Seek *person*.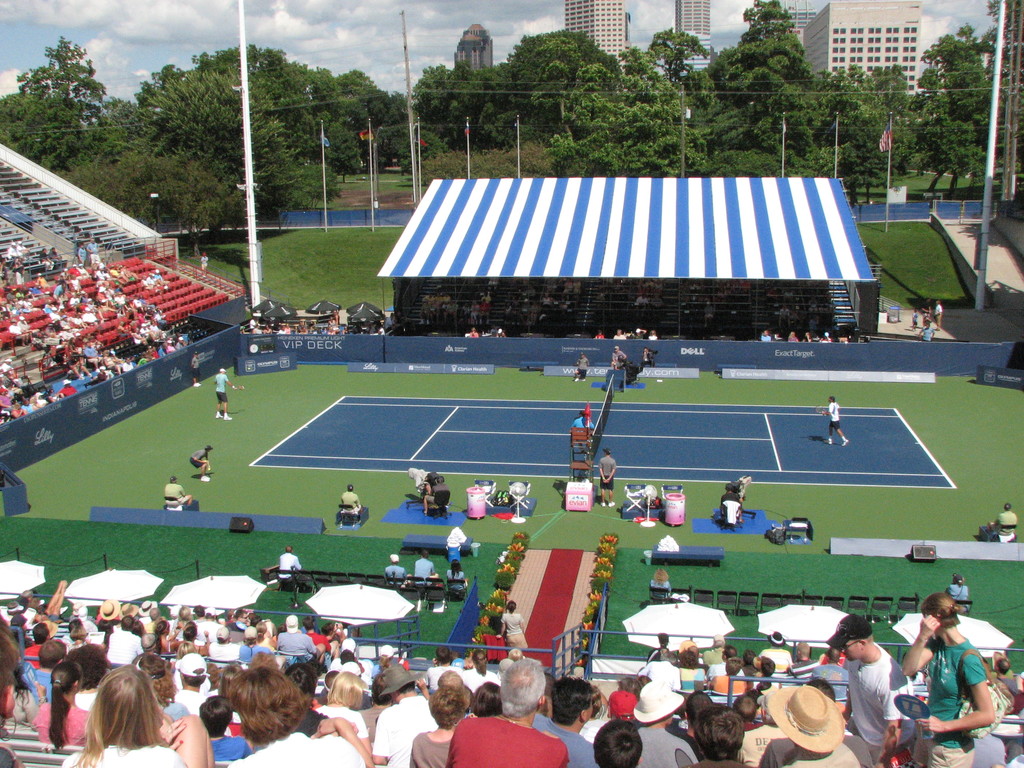
pyautogui.locateOnScreen(643, 348, 650, 367).
